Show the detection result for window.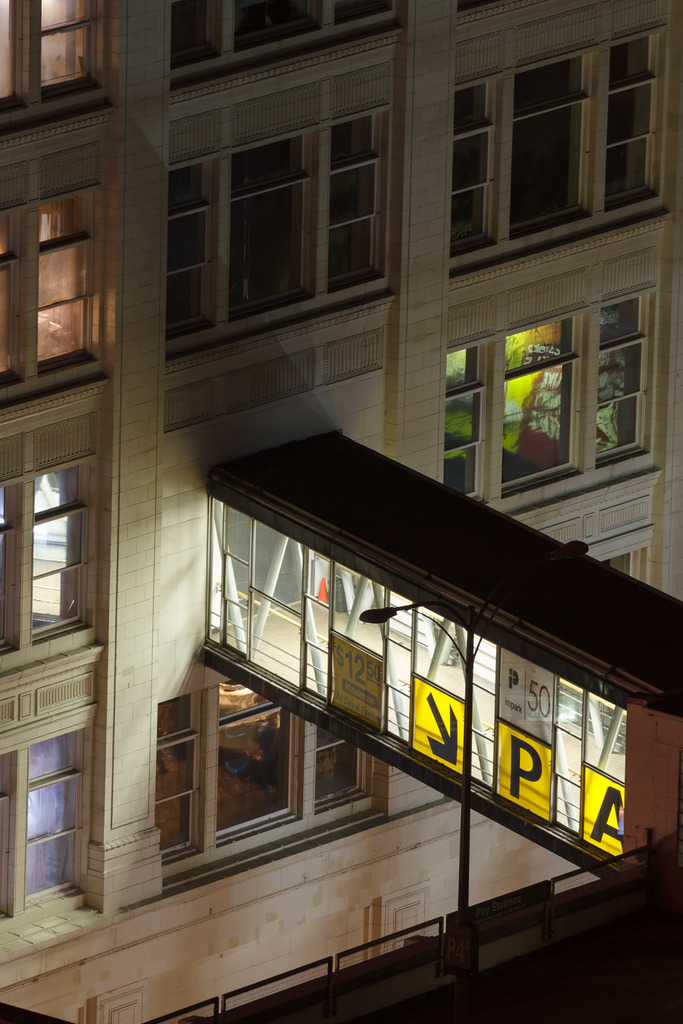
169, 128, 393, 350.
